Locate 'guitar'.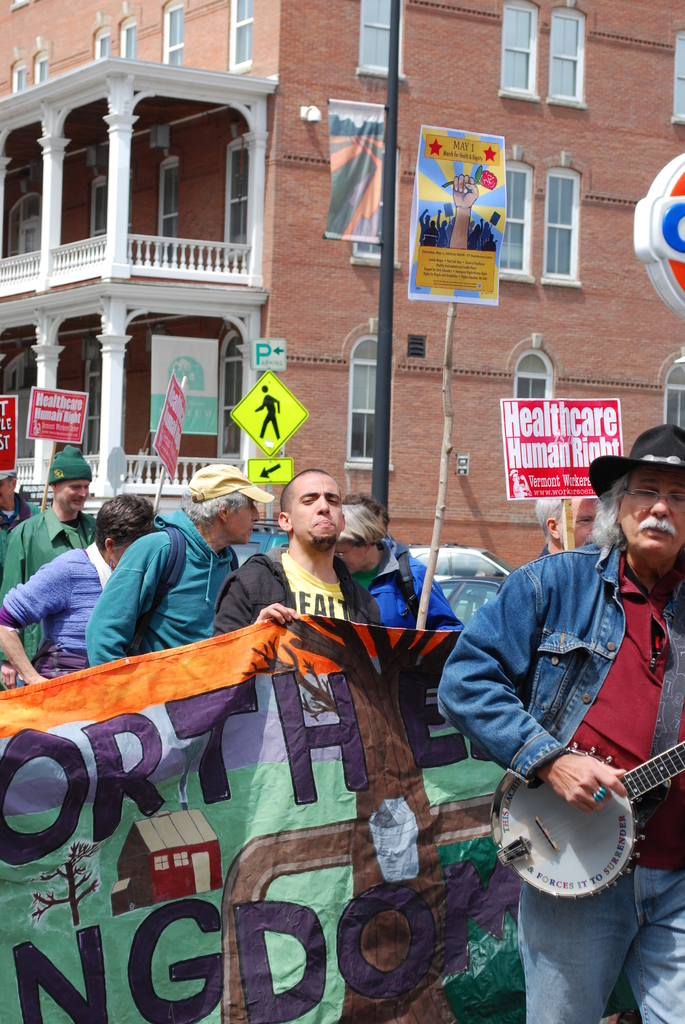
Bounding box: (left=487, top=734, right=684, bottom=897).
